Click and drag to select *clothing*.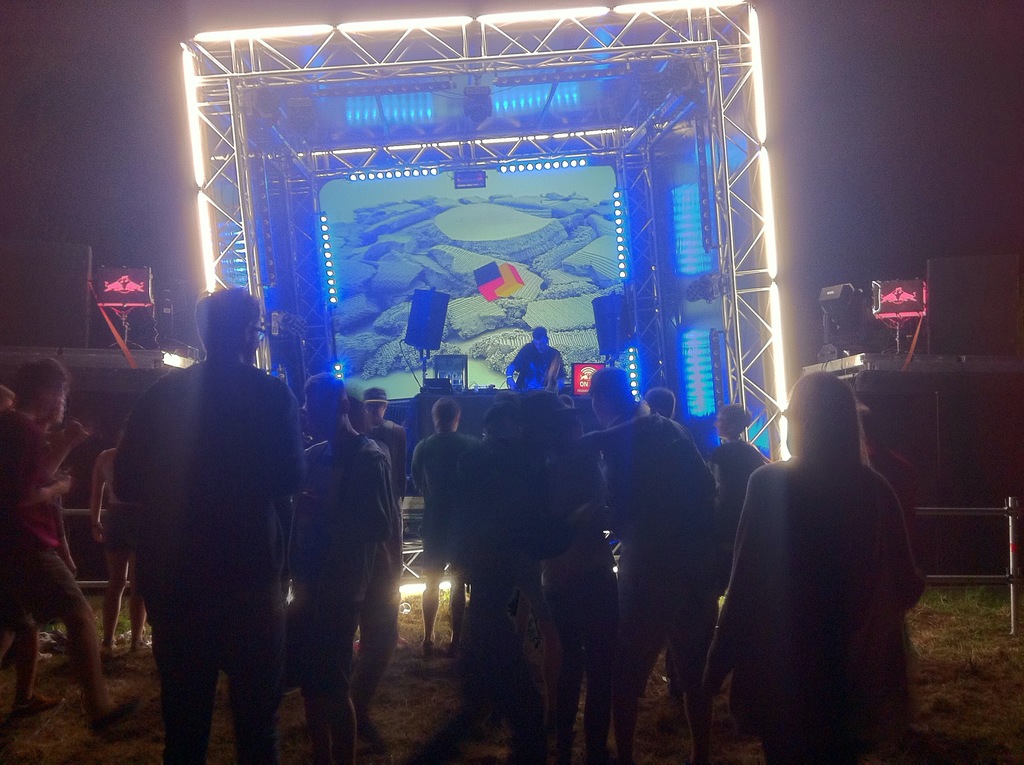
Selection: bbox(400, 423, 479, 570).
